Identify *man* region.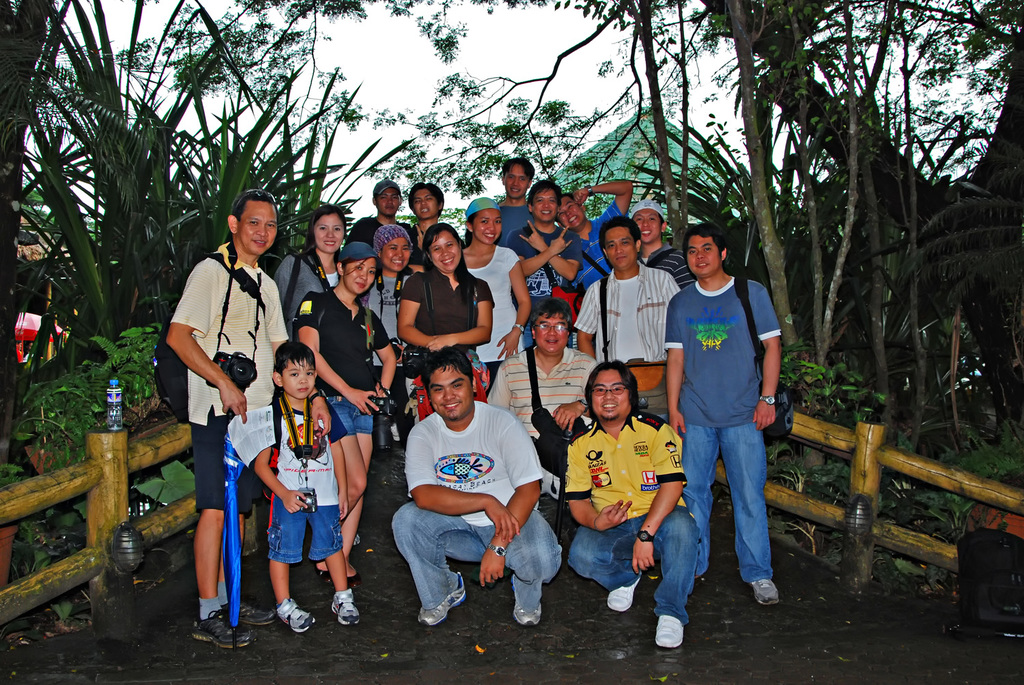
Region: (495, 159, 536, 235).
